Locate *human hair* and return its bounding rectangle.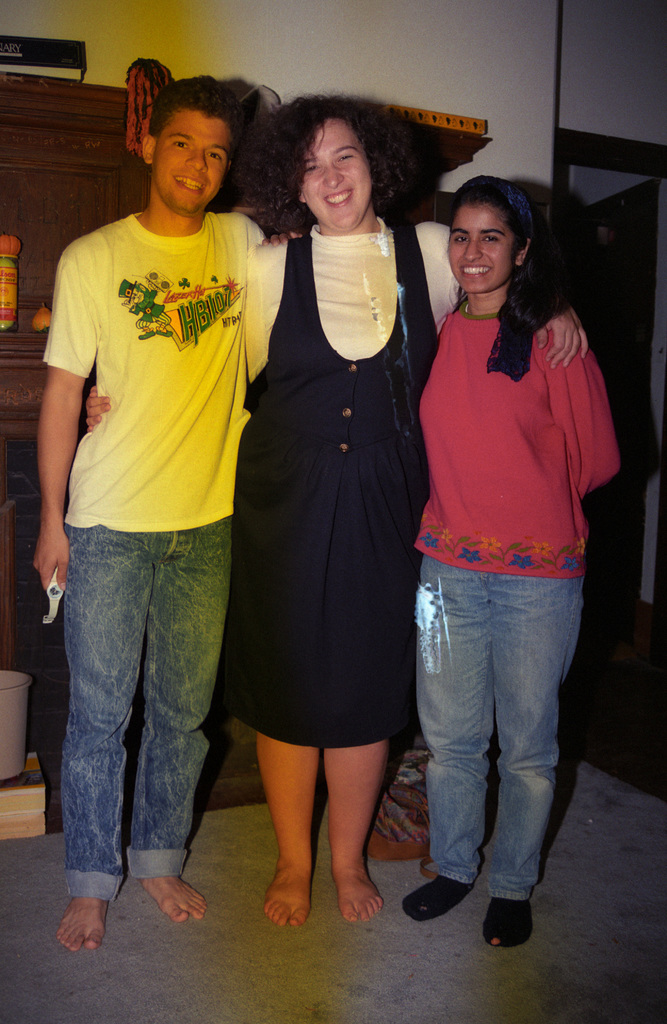
<region>142, 74, 249, 180</region>.
